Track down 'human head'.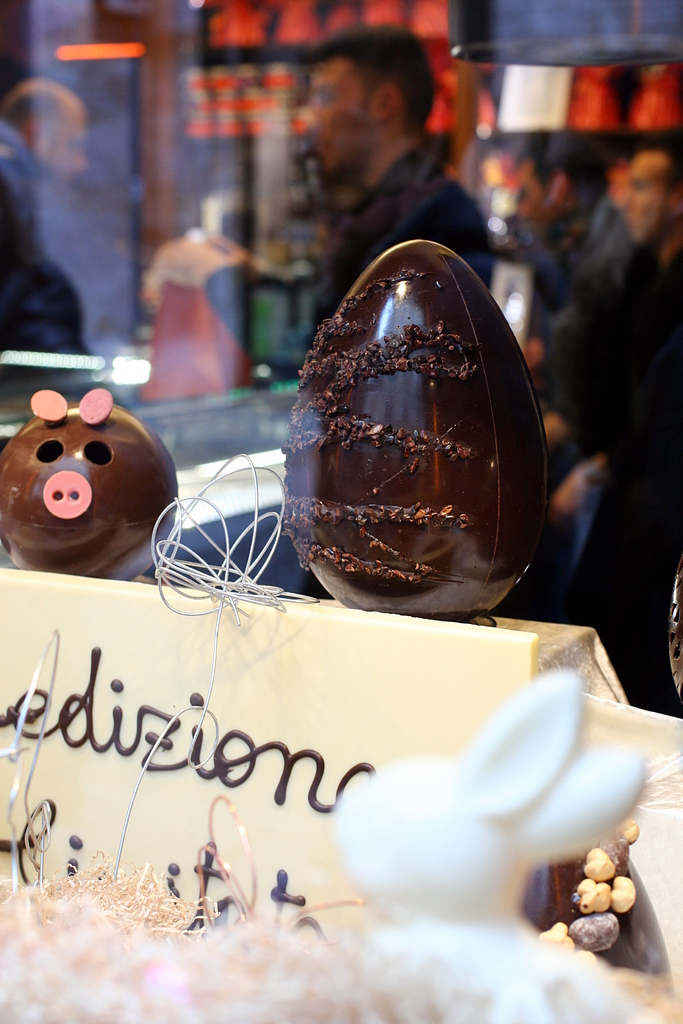
Tracked to box(513, 134, 602, 239).
